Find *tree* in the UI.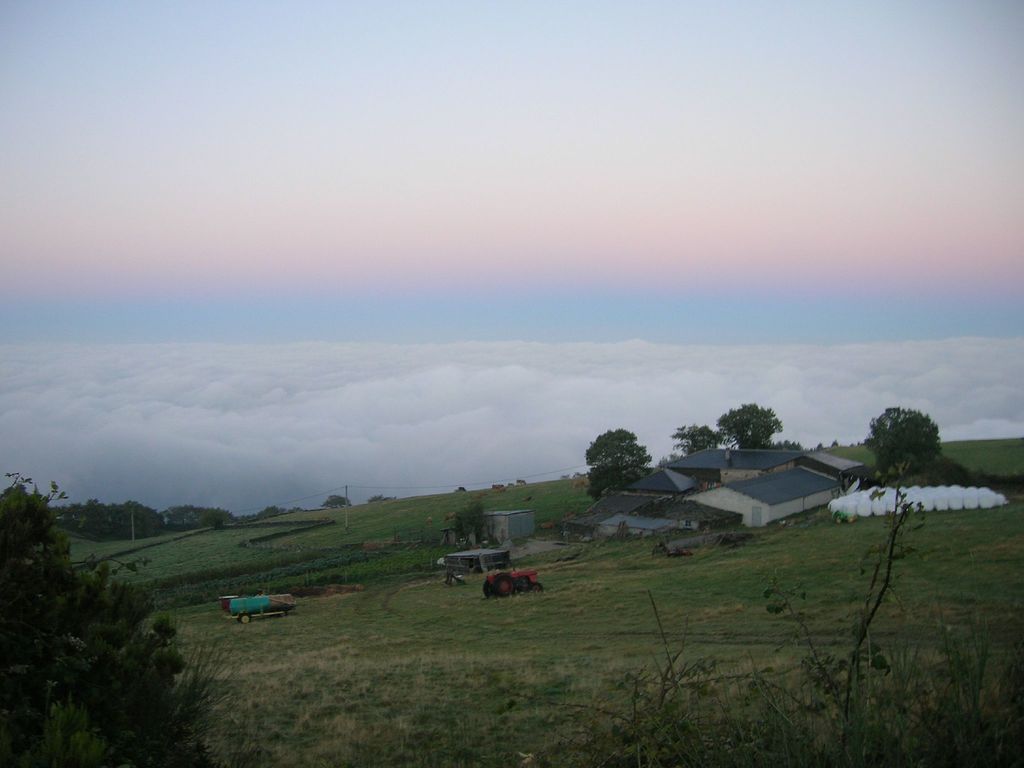
UI element at <region>672, 412, 714, 444</region>.
